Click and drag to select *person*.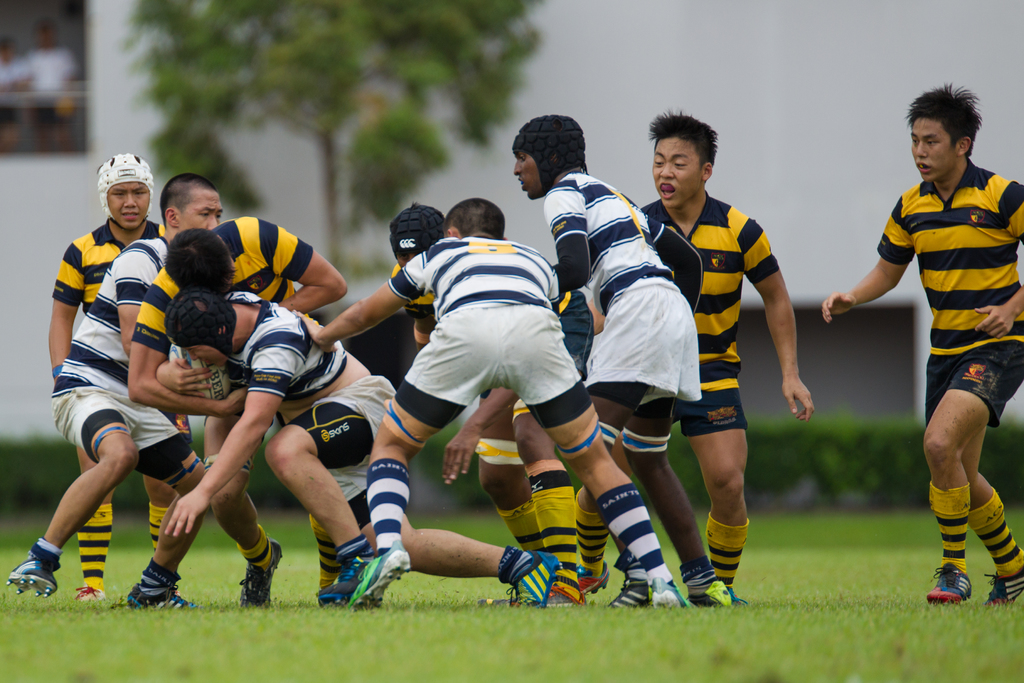
Selection: 123,217,354,603.
